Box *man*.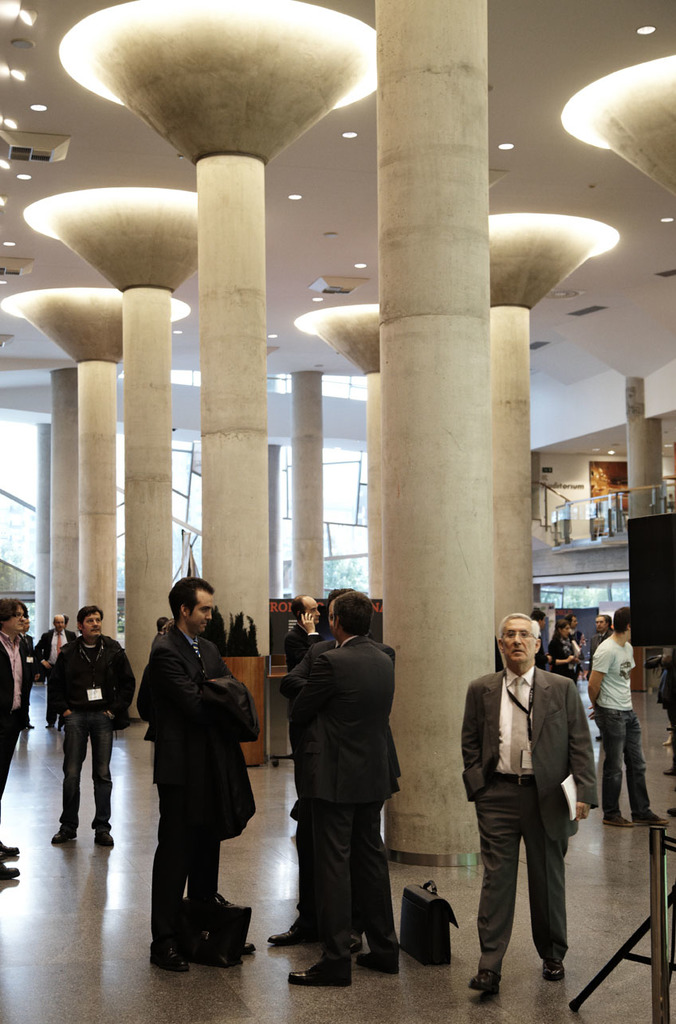
x1=52 y1=610 x2=130 y2=849.
